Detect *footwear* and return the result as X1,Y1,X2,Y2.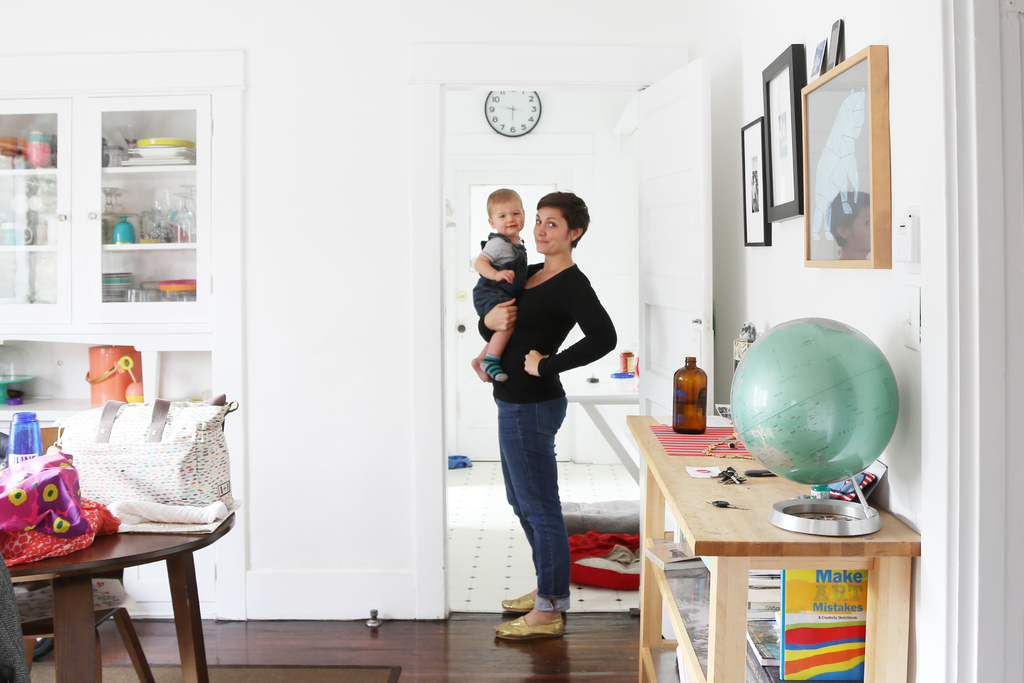
493,593,538,611.
